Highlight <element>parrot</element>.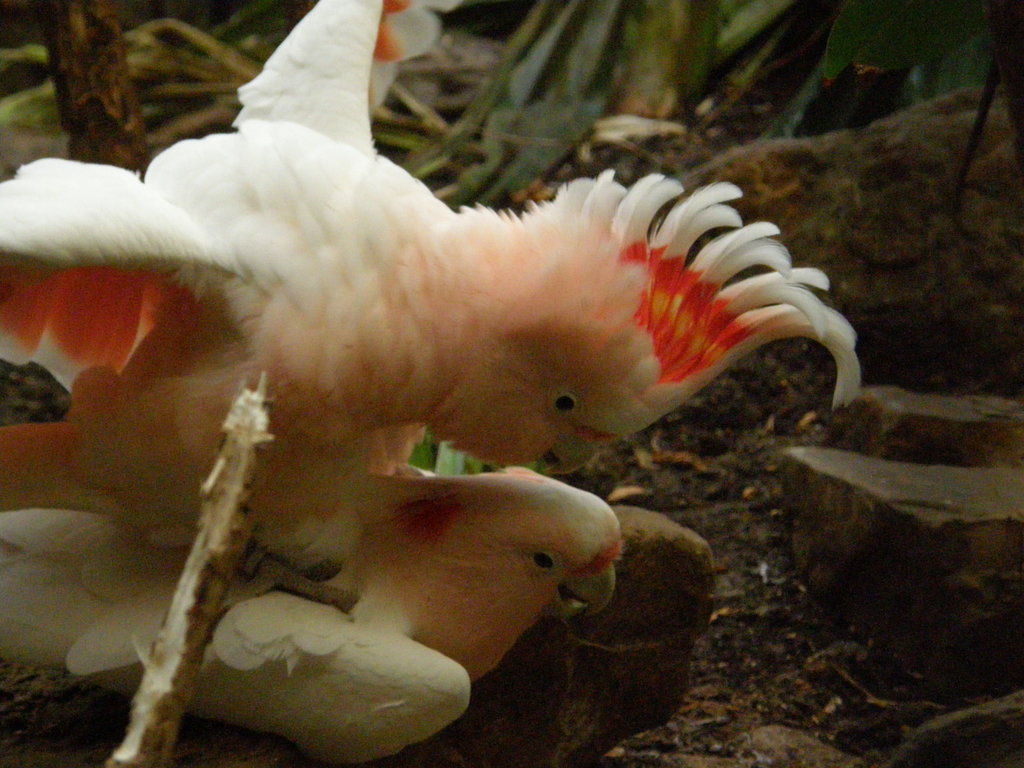
Highlighted region: <region>0, 420, 627, 767</region>.
